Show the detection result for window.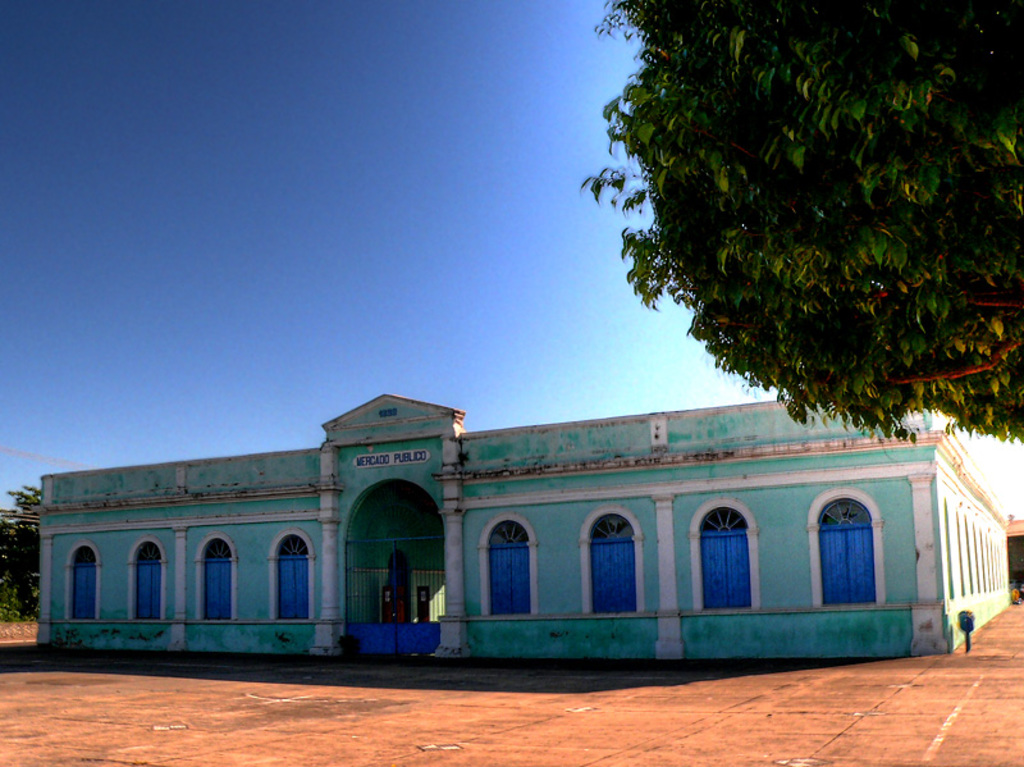
detection(60, 542, 104, 616).
